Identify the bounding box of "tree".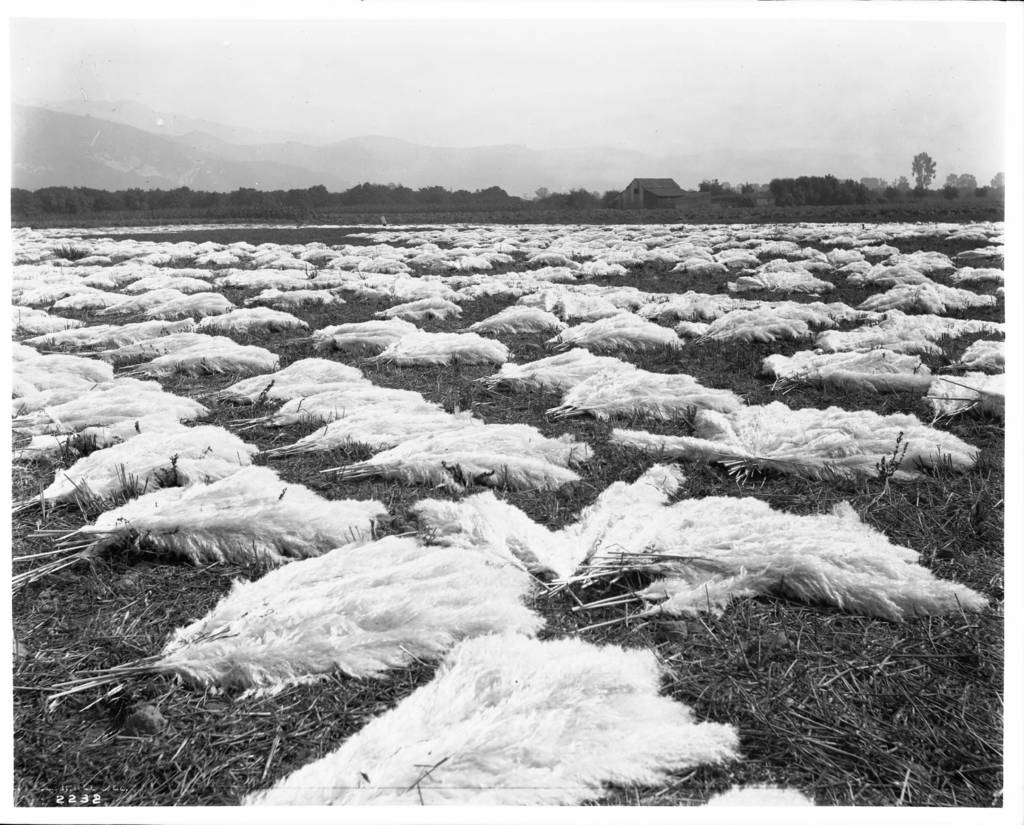
x1=533 y1=182 x2=550 y2=200.
